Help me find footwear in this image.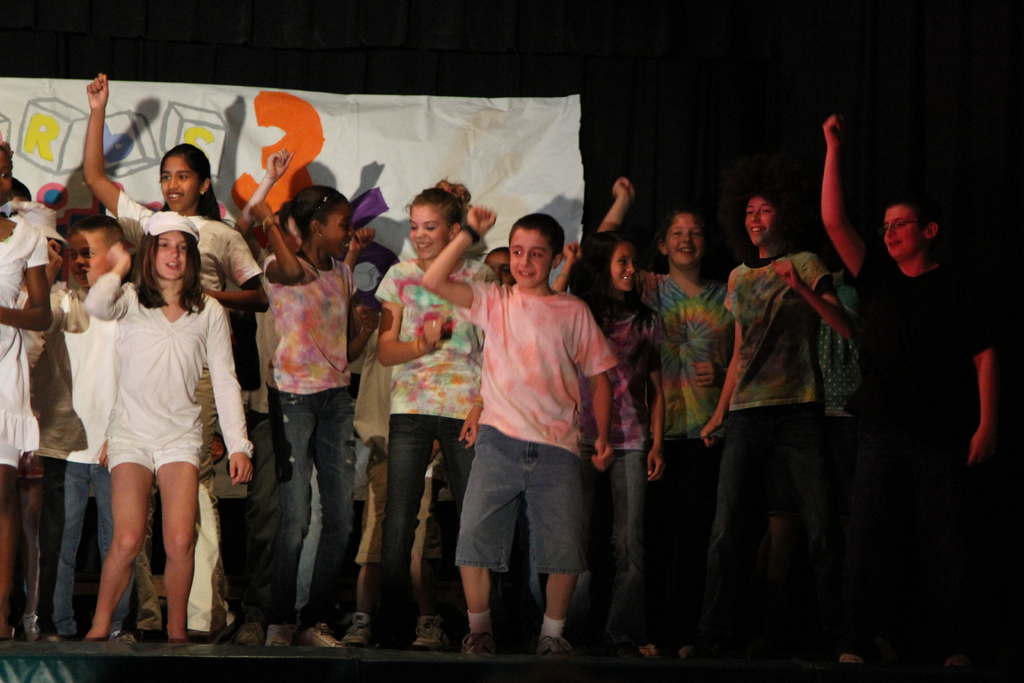
Found it: bbox(42, 628, 60, 641).
